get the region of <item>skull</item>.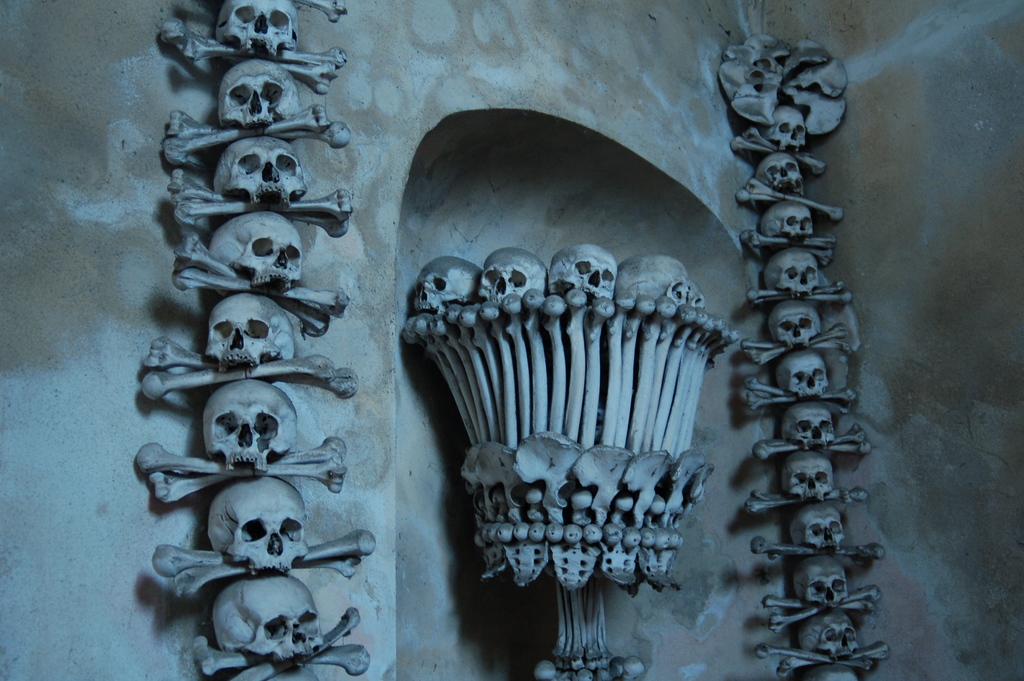
detection(779, 402, 835, 448).
